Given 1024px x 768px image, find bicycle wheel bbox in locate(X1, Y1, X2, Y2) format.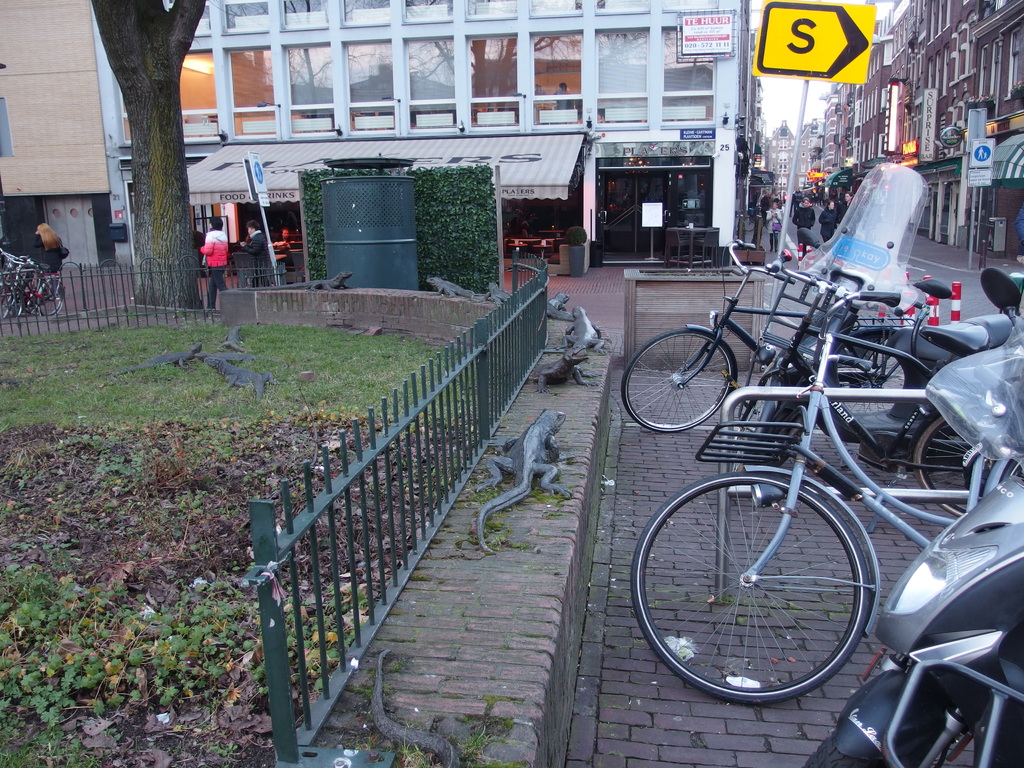
locate(741, 216, 757, 239).
